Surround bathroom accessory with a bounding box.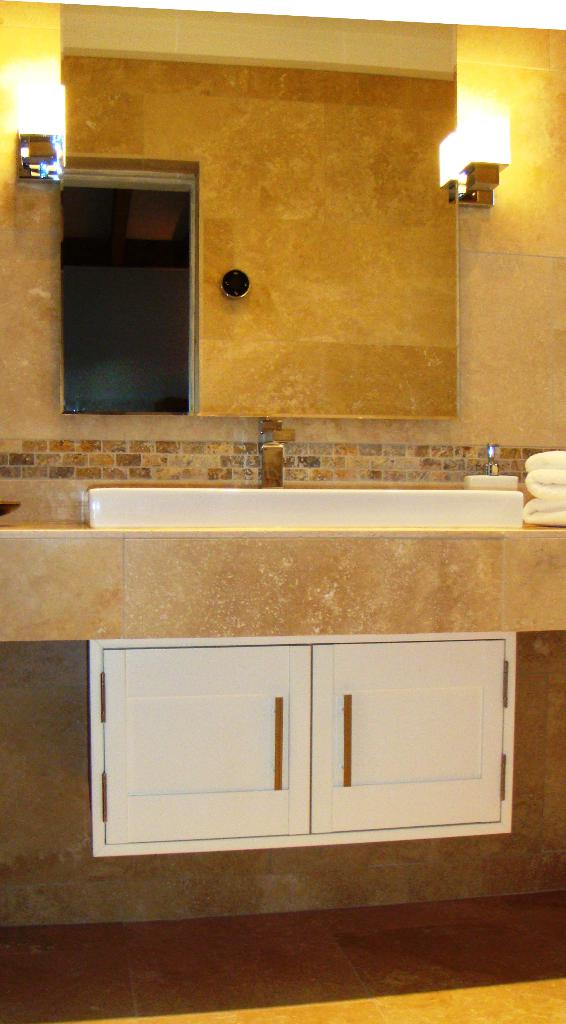
485,442,499,475.
